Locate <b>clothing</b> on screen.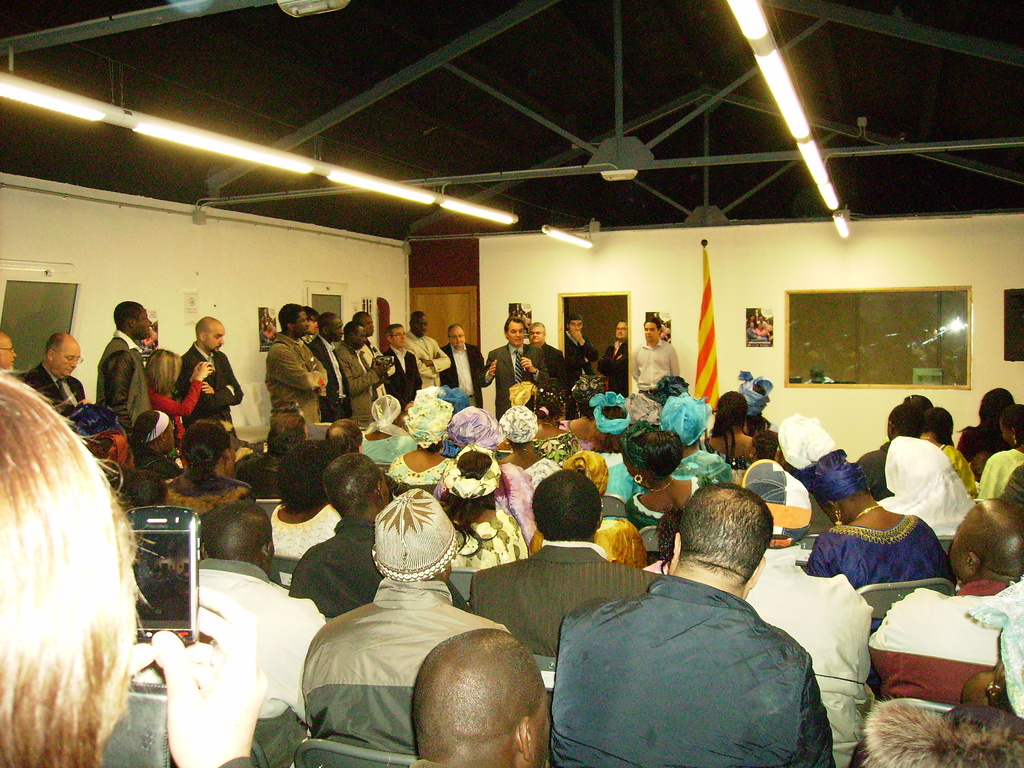
On screen at <region>28, 364, 90, 395</region>.
